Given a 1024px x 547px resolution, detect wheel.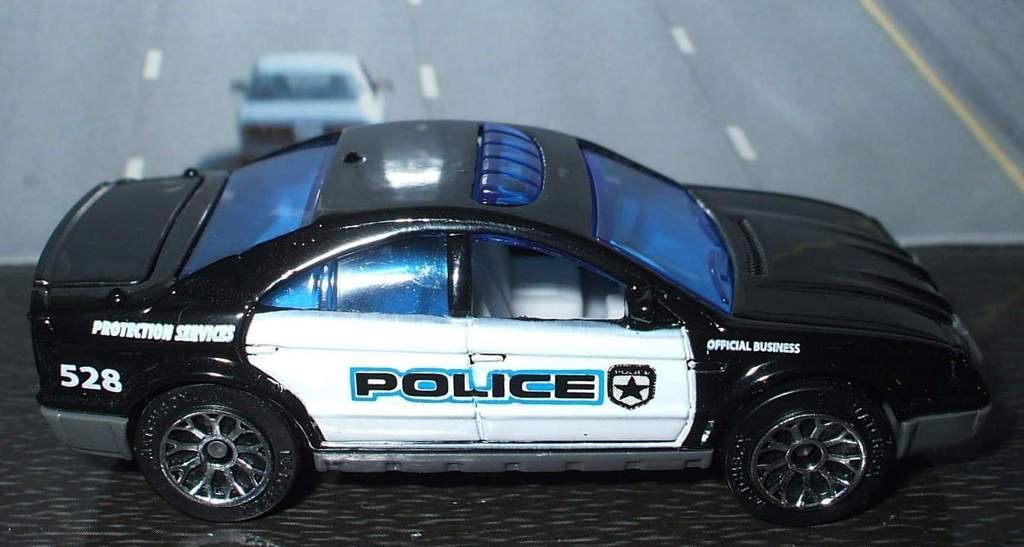
721,385,904,514.
